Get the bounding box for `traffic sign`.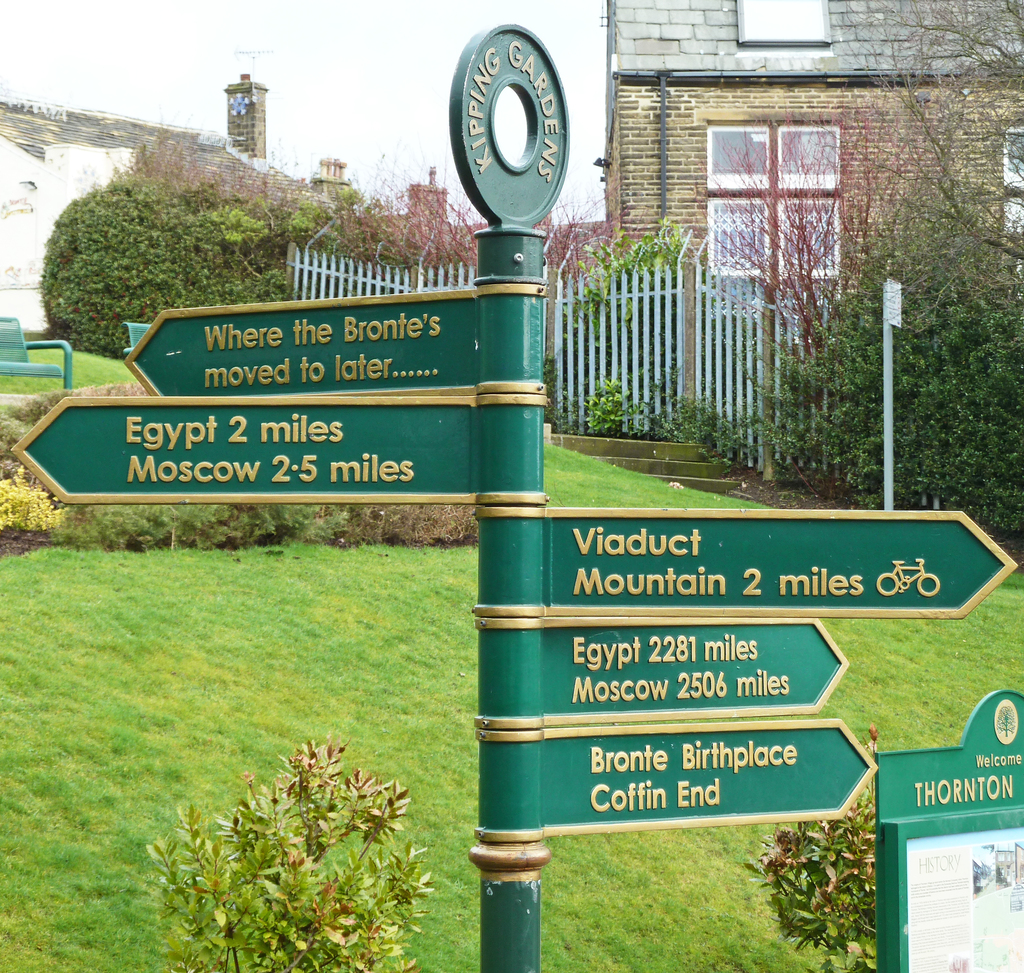
BBox(10, 401, 482, 506).
